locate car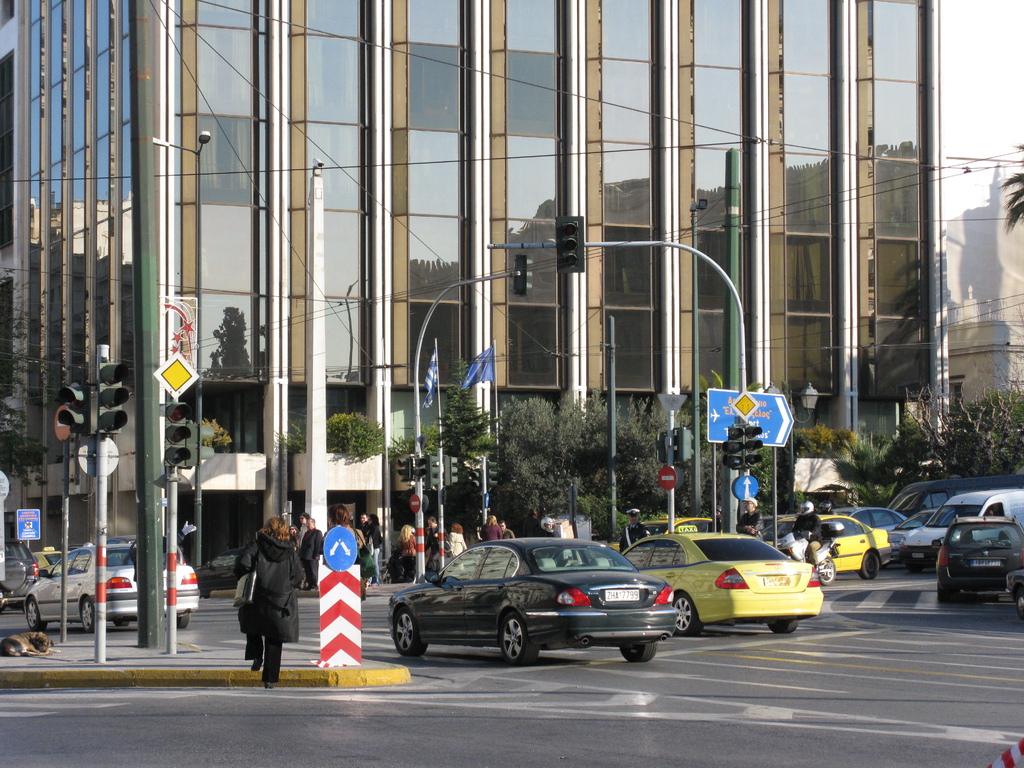
{"x1": 378, "y1": 542, "x2": 682, "y2": 672}
